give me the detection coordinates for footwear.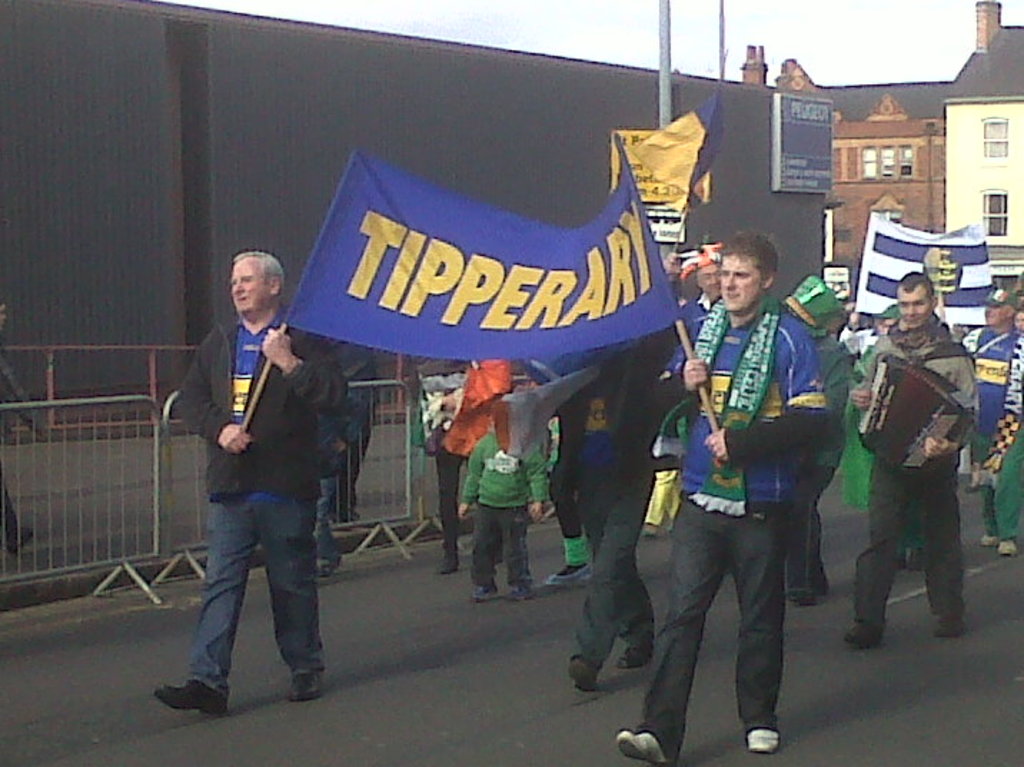
left=934, top=617, right=965, bottom=634.
